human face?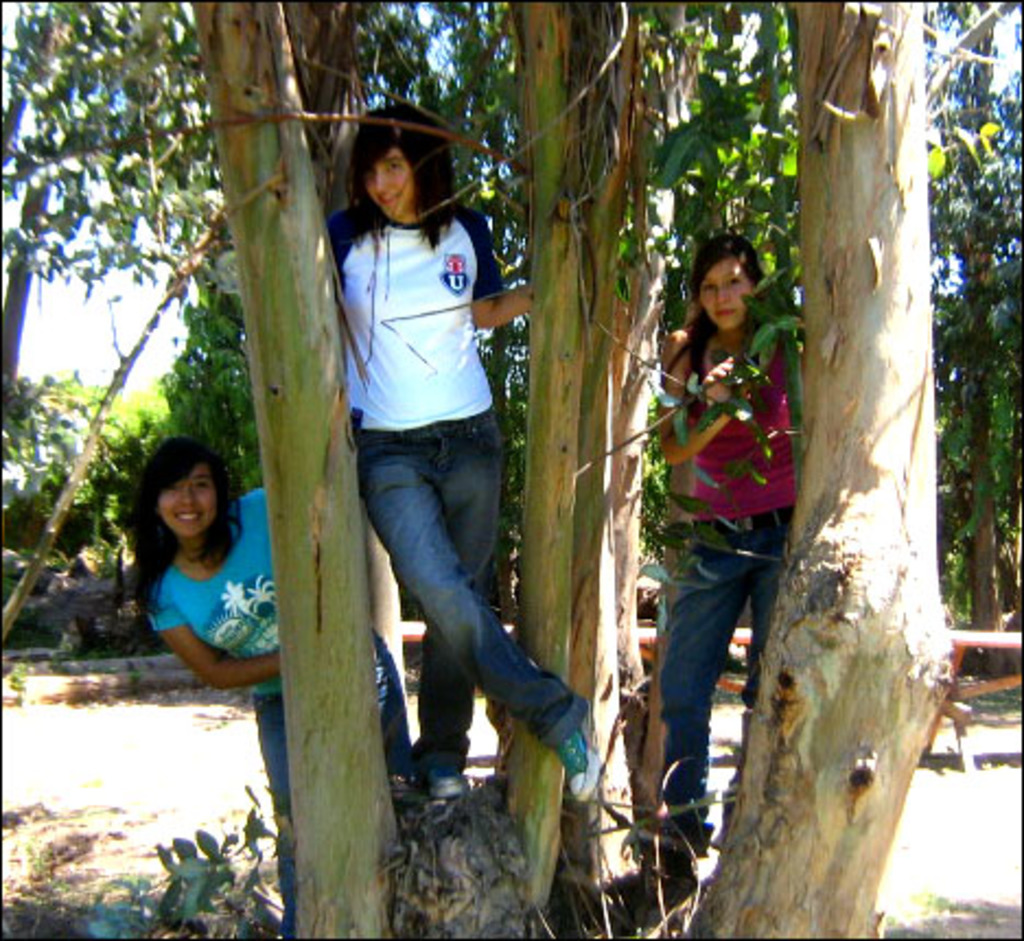
700, 249, 753, 328
